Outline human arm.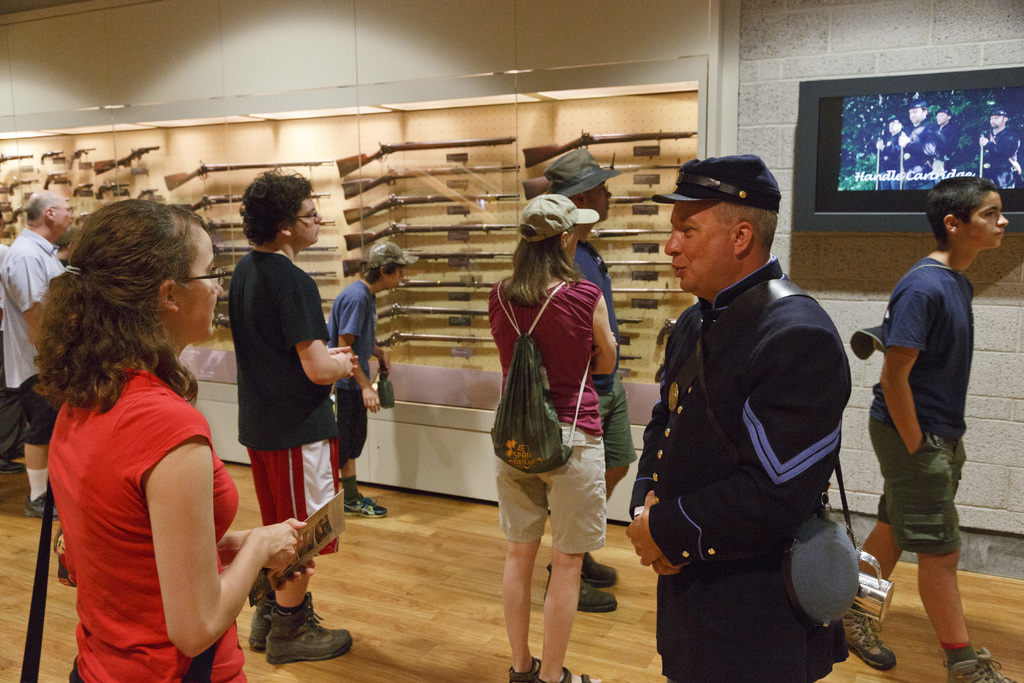
Outline: crop(278, 269, 355, 388).
